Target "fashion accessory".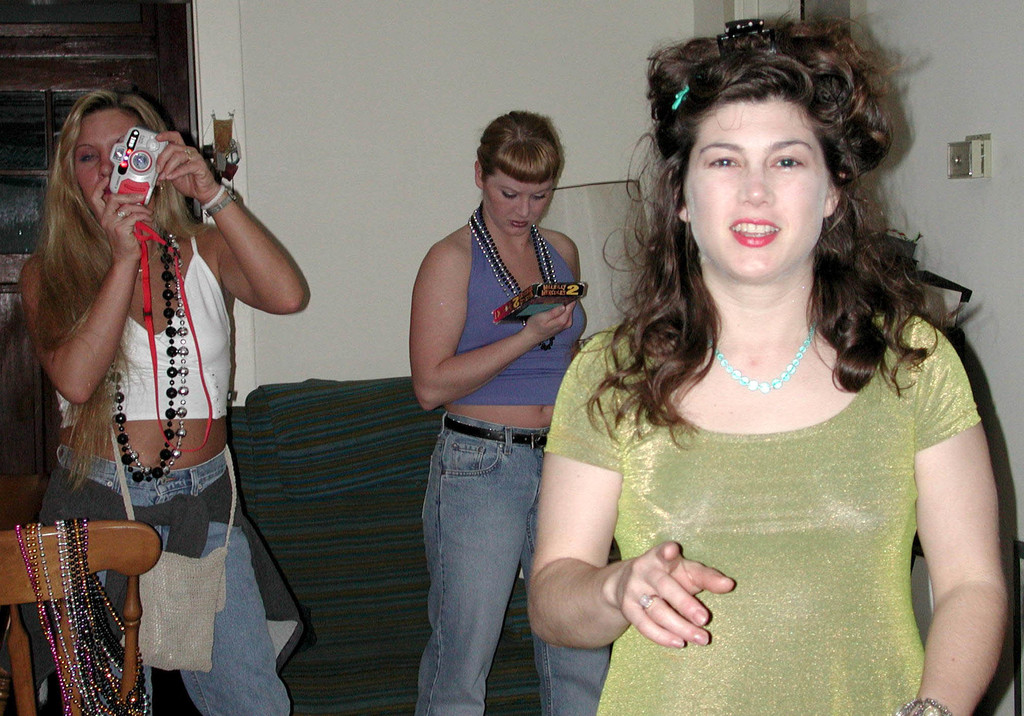
Target region: 112, 207, 129, 222.
